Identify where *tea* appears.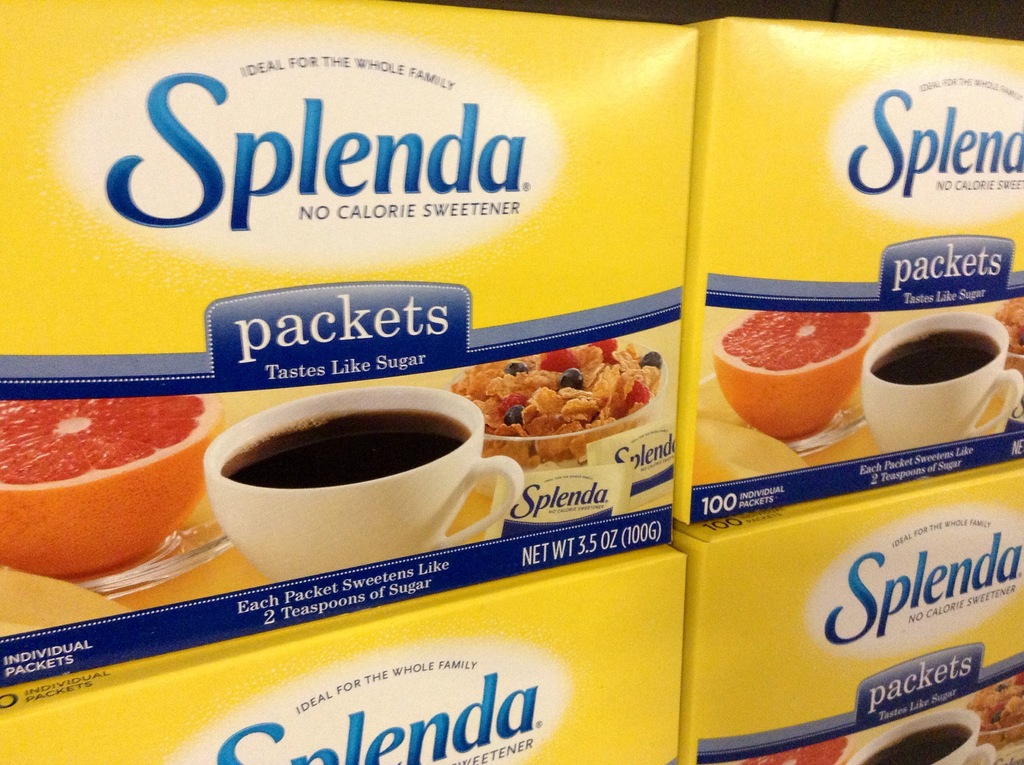
Appears at 872,332,1000,380.
